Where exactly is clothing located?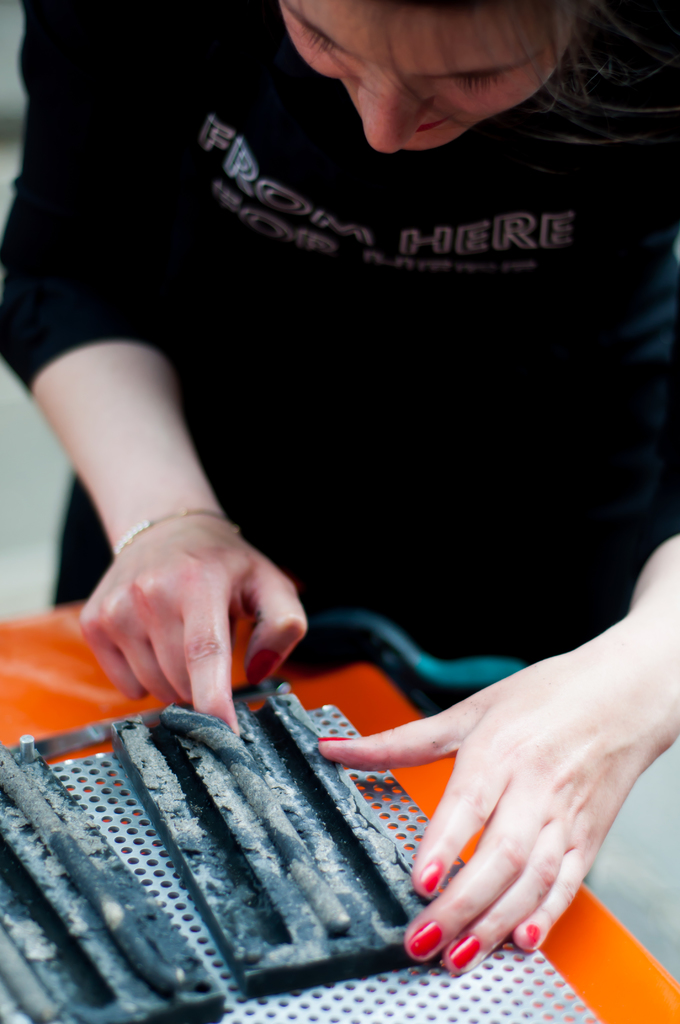
Its bounding box is [left=0, top=0, right=679, bottom=711].
